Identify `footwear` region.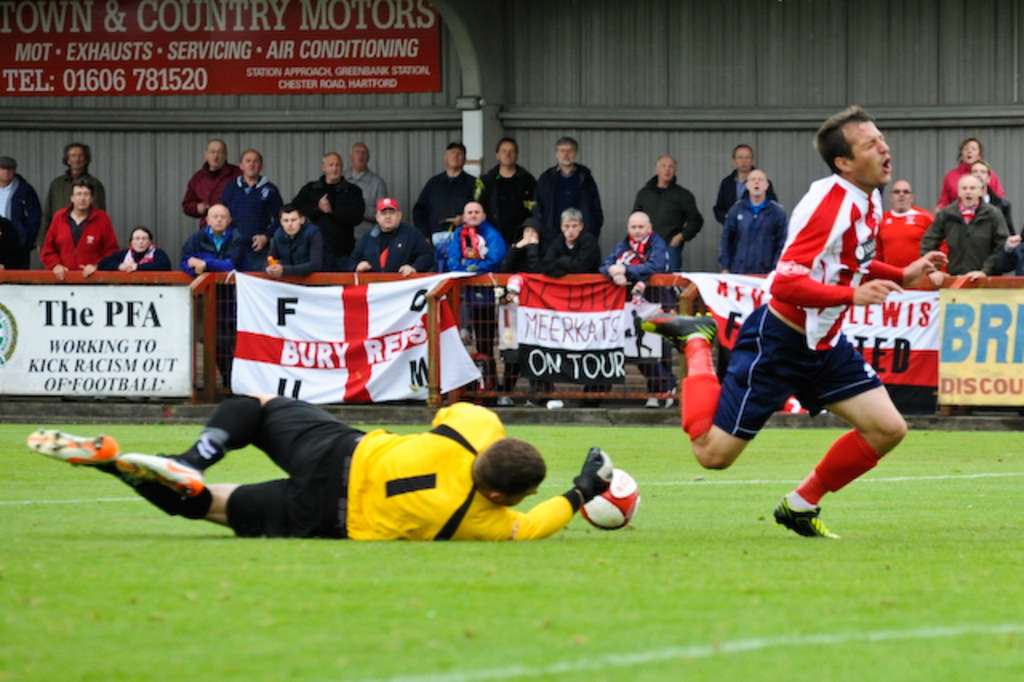
Region: 158 439 221 469.
